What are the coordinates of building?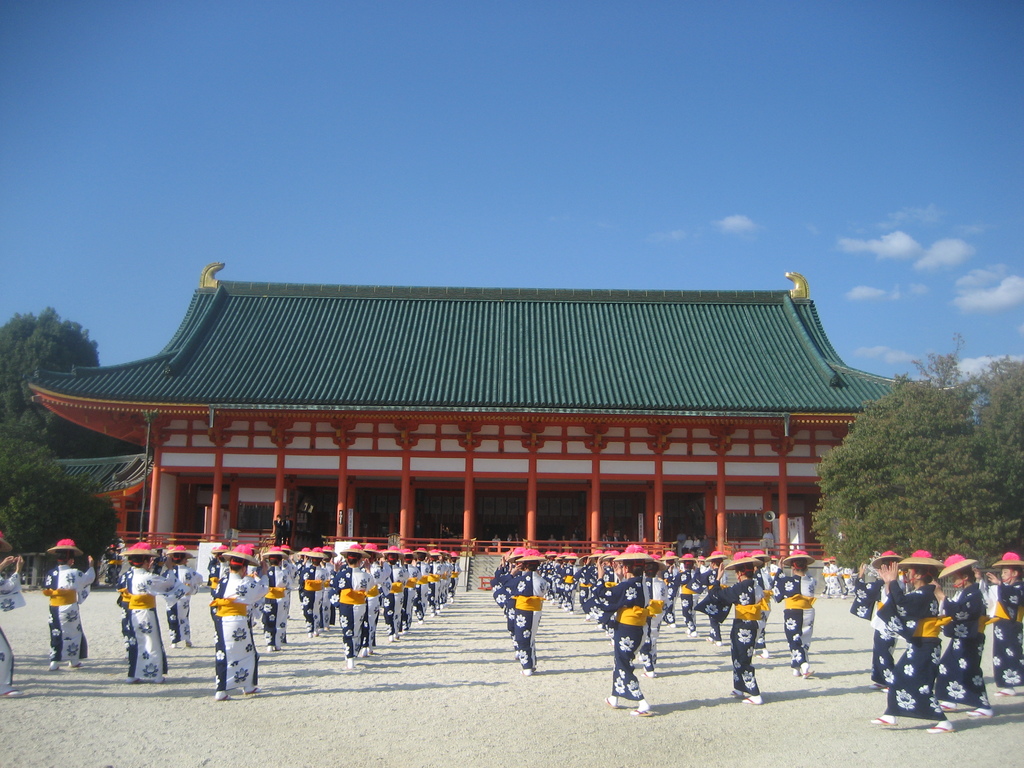
x1=25 y1=269 x2=961 y2=569.
